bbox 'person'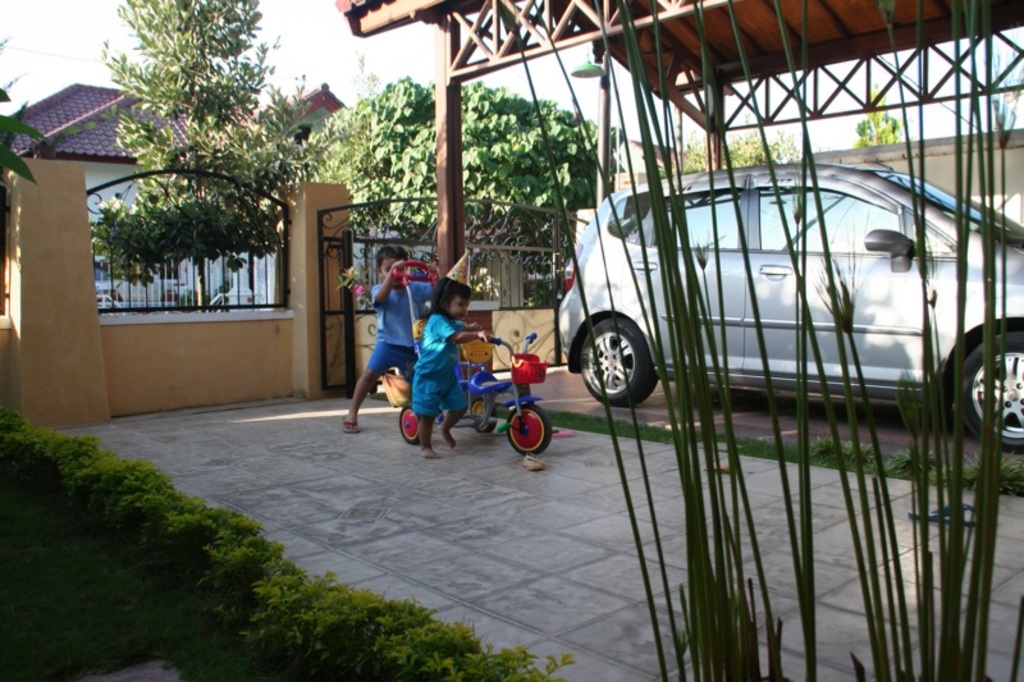
<box>399,275,498,453</box>
